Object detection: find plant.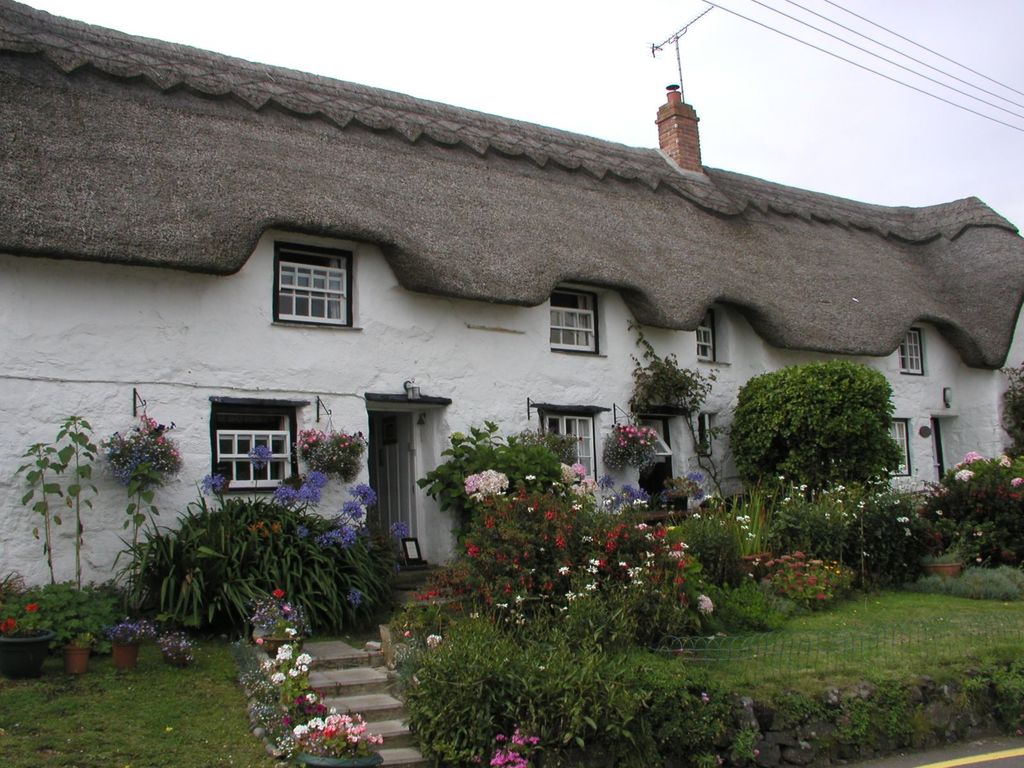
152, 628, 201, 669.
